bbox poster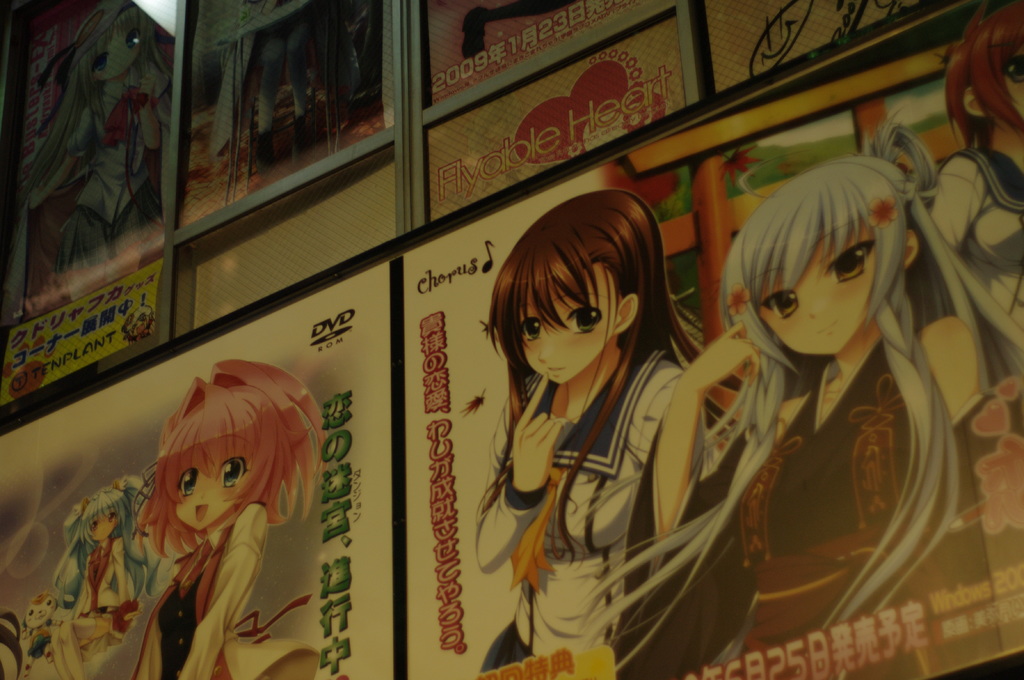
422/3/689/226
